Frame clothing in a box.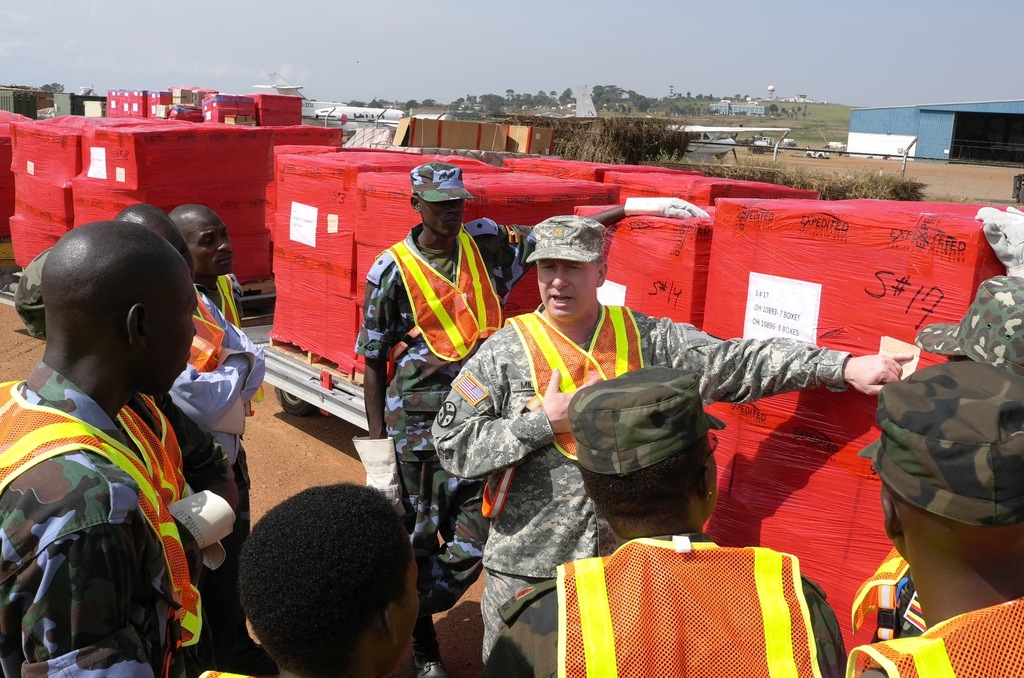
196 265 250 659.
